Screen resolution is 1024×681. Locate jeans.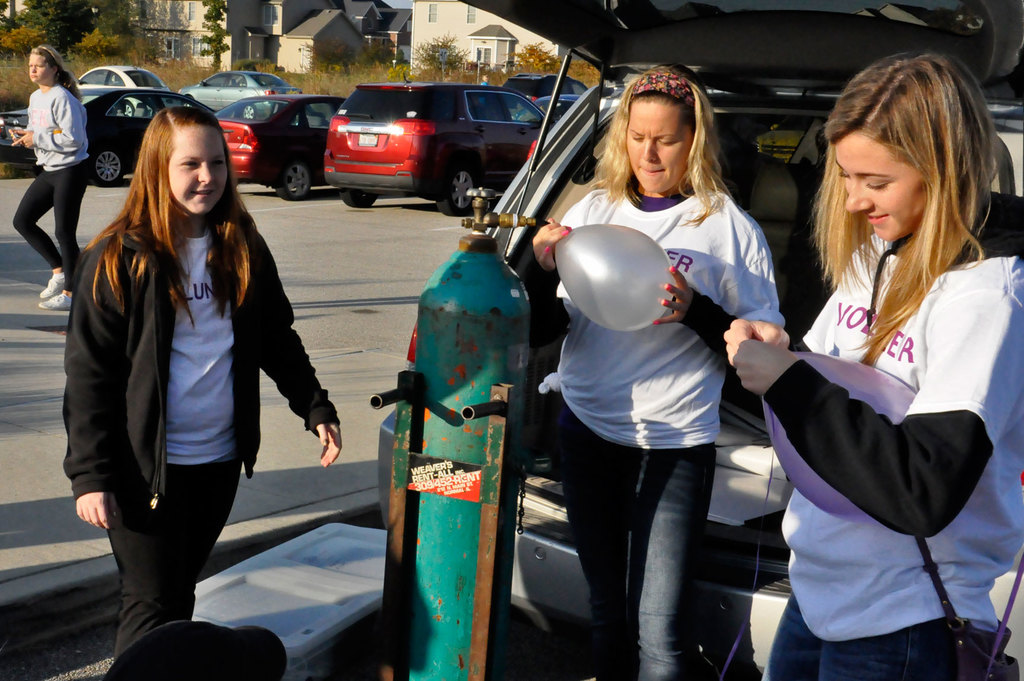
bbox=(765, 591, 1005, 680).
